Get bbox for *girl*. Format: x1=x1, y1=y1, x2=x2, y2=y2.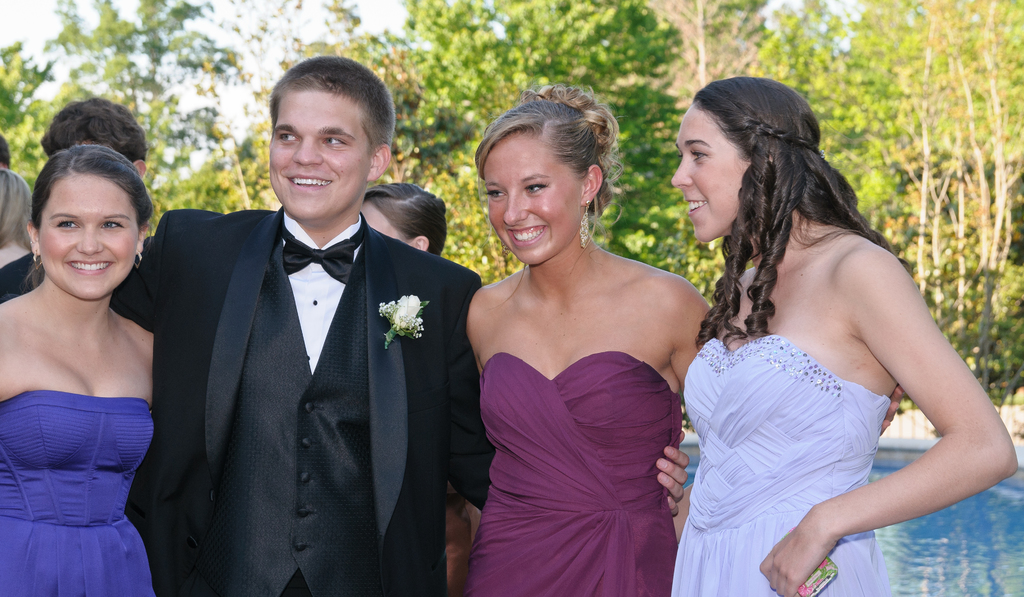
x1=465, y1=83, x2=717, y2=596.
